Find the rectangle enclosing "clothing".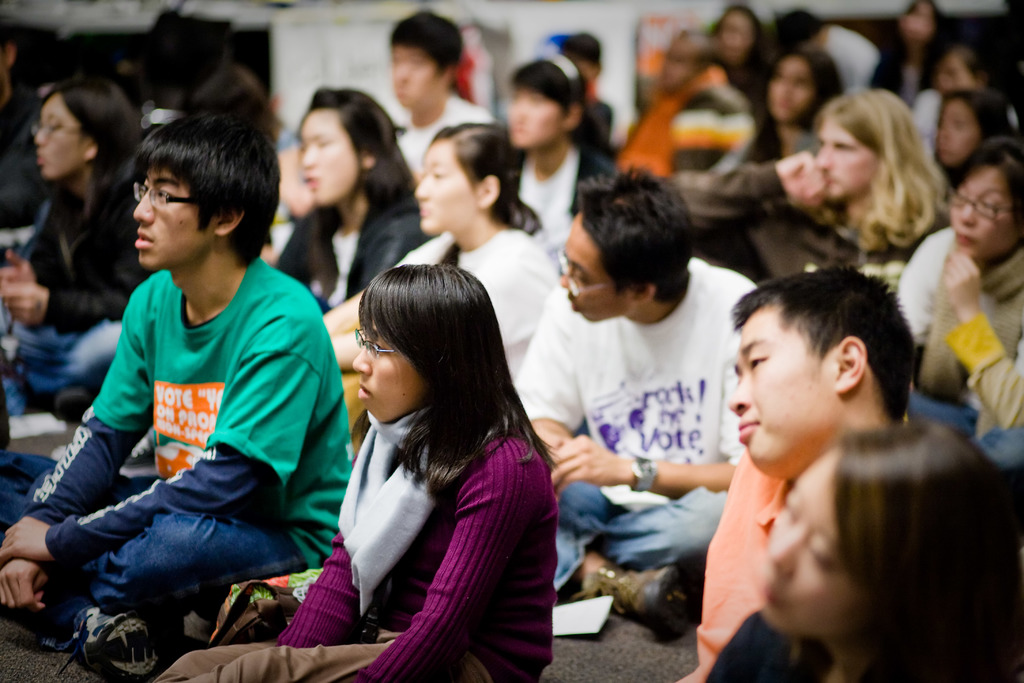
(0,164,145,409).
